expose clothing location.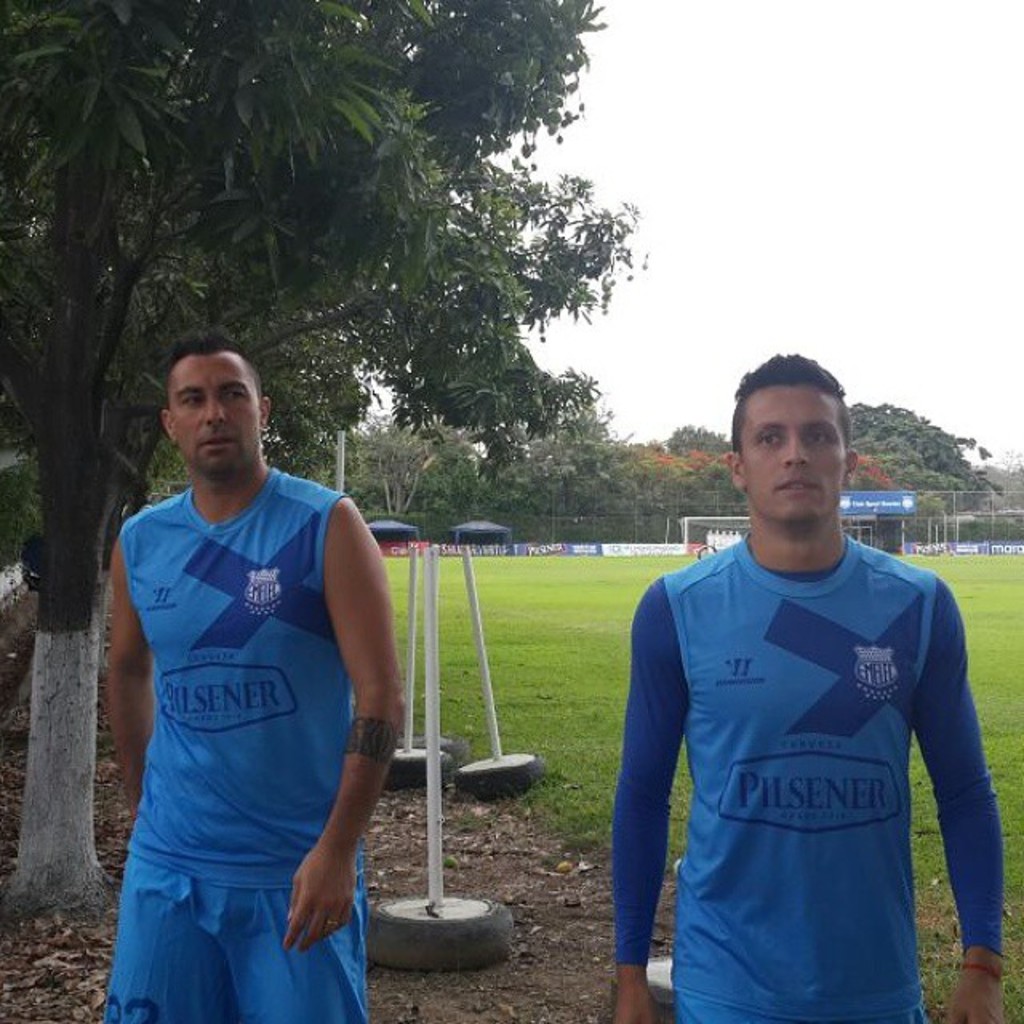
Exposed at rect(117, 464, 368, 1022).
